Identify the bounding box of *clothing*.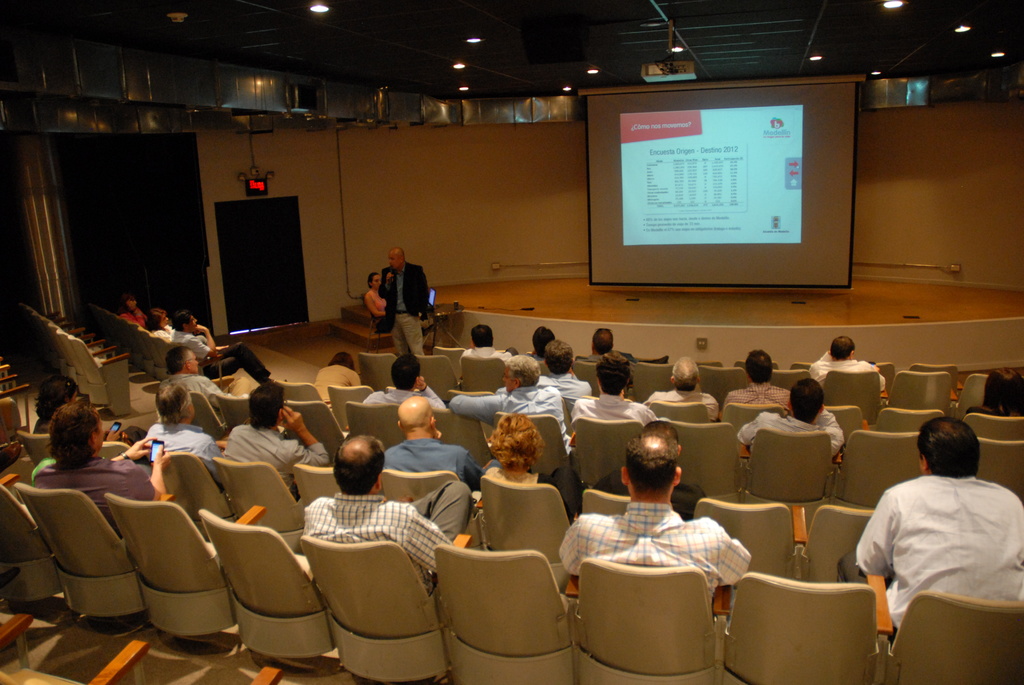
(29,458,156,544).
